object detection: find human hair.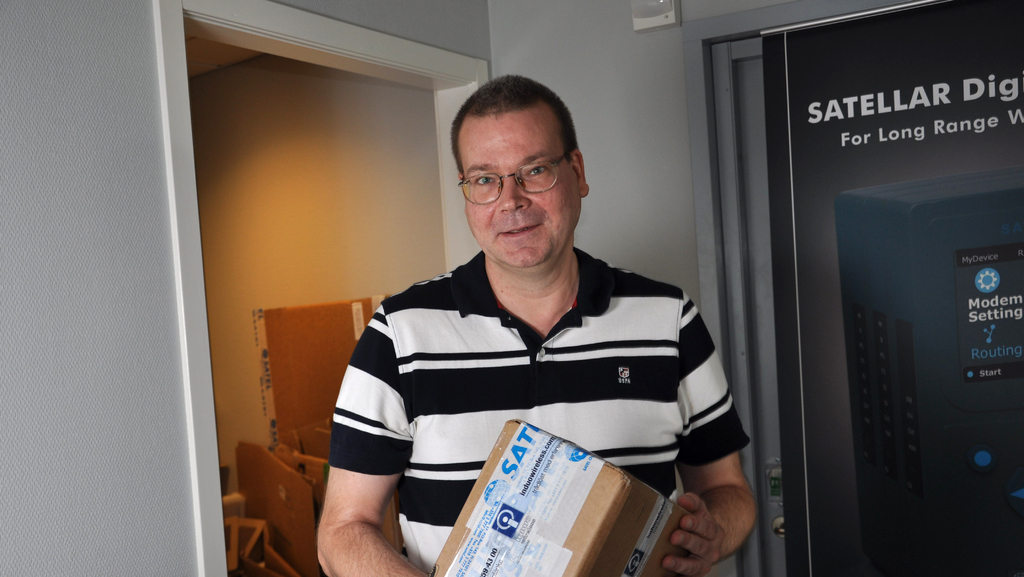
<region>445, 69, 579, 172</region>.
